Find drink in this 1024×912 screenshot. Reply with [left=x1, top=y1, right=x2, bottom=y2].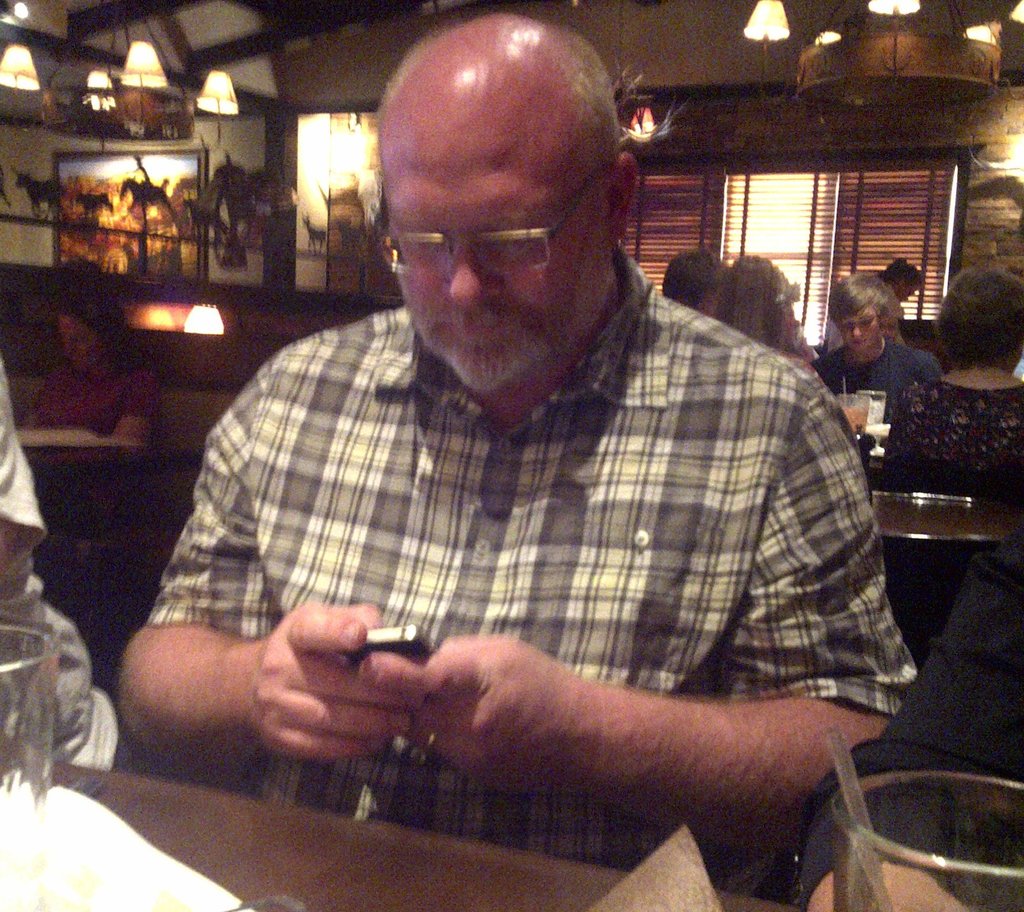
[left=839, top=400, right=869, bottom=433].
